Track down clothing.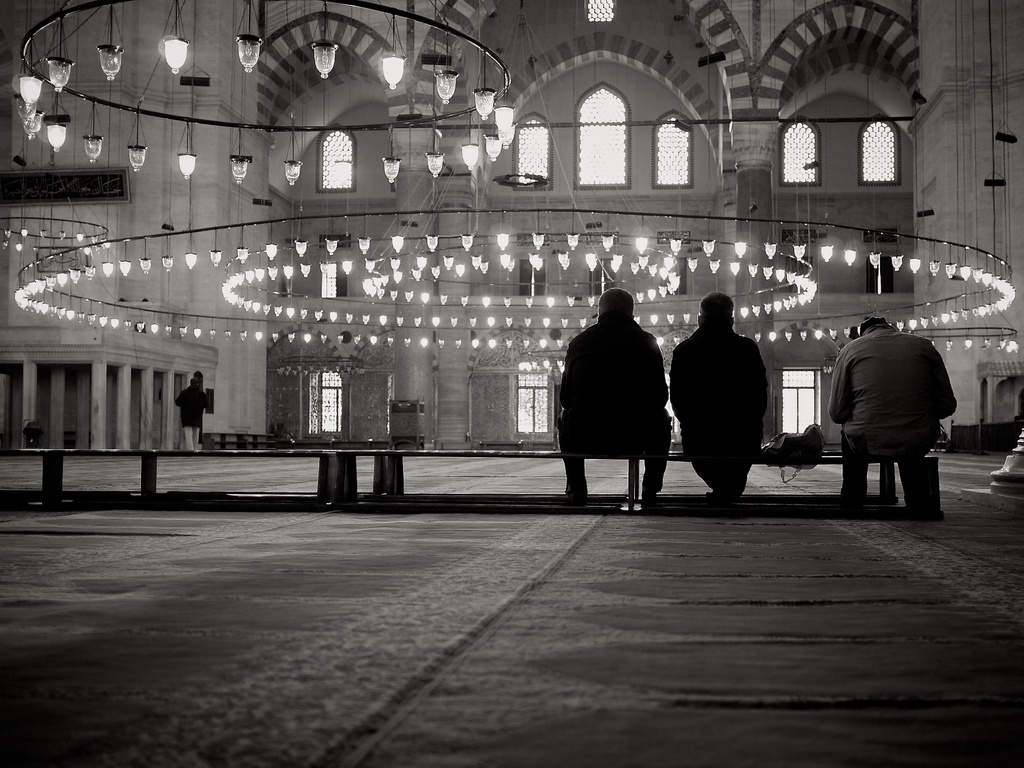
Tracked to bbox=[833, 321, 956, 498].
